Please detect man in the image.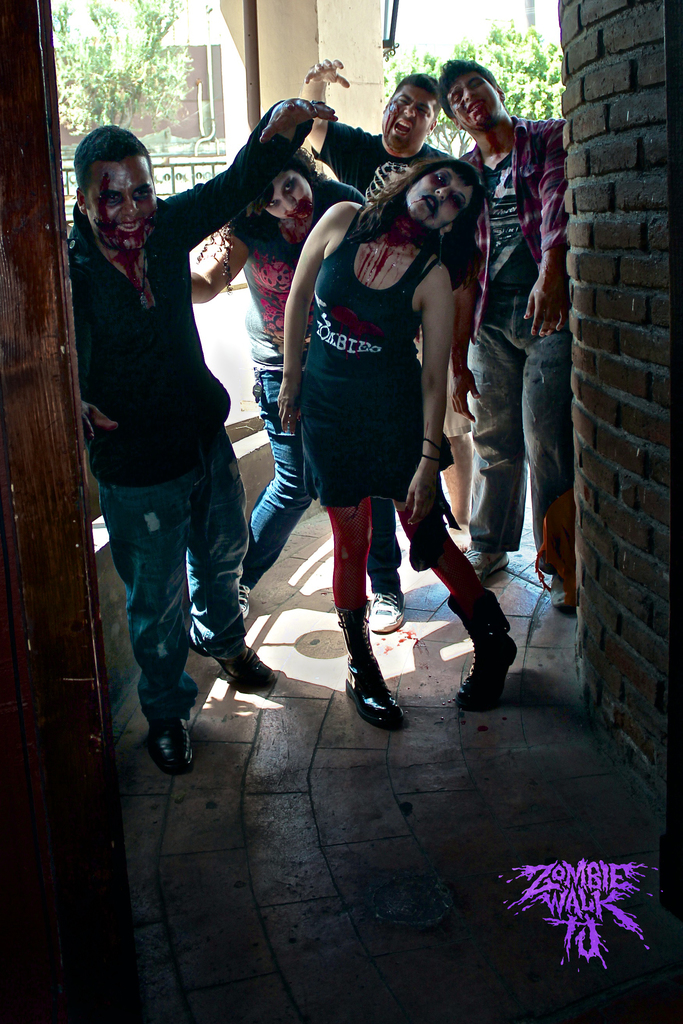
{"x1": 56, "y1": 123, "x2": 293, "y2": 777}.
